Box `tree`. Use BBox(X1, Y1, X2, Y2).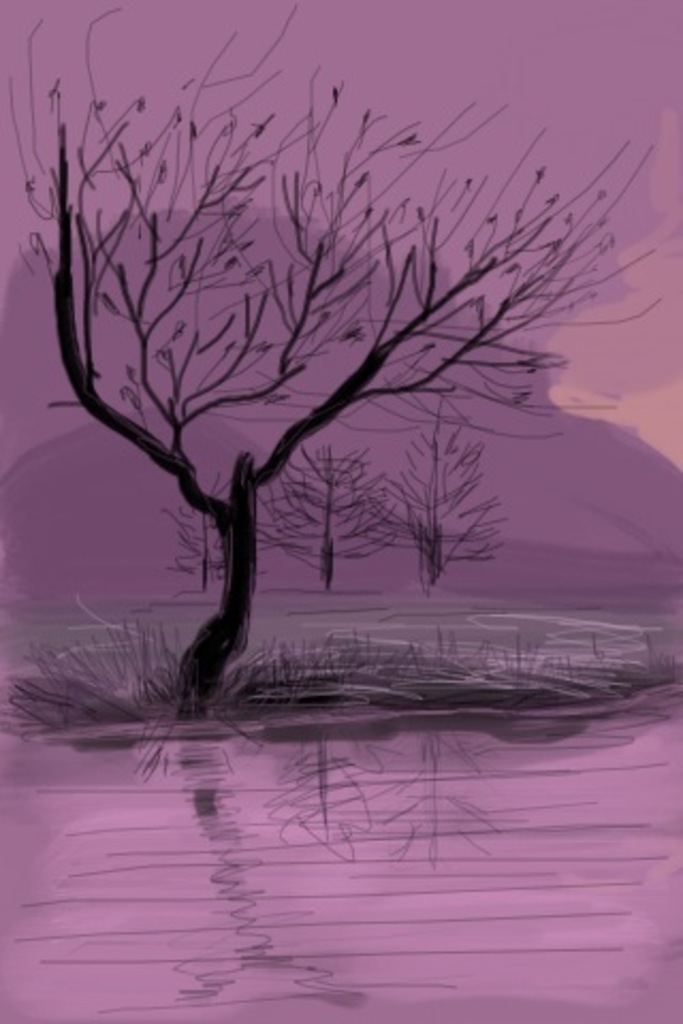
BBox(13, 15, 682, 751).
